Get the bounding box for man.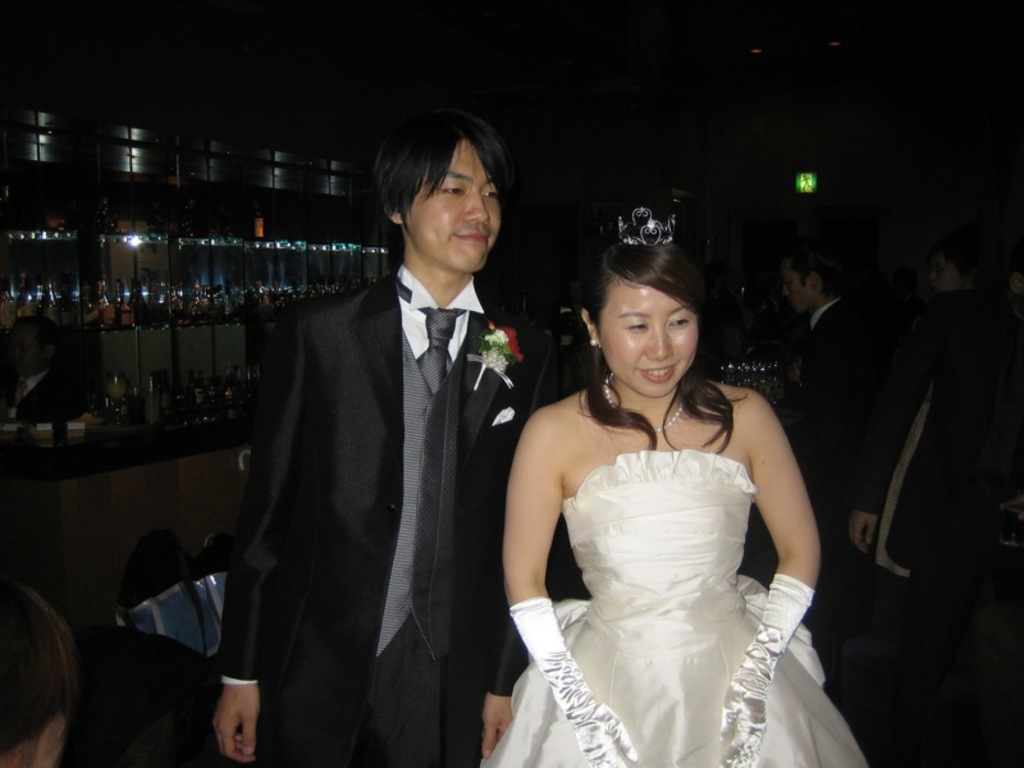
rect(234, 119, 532, 736).
